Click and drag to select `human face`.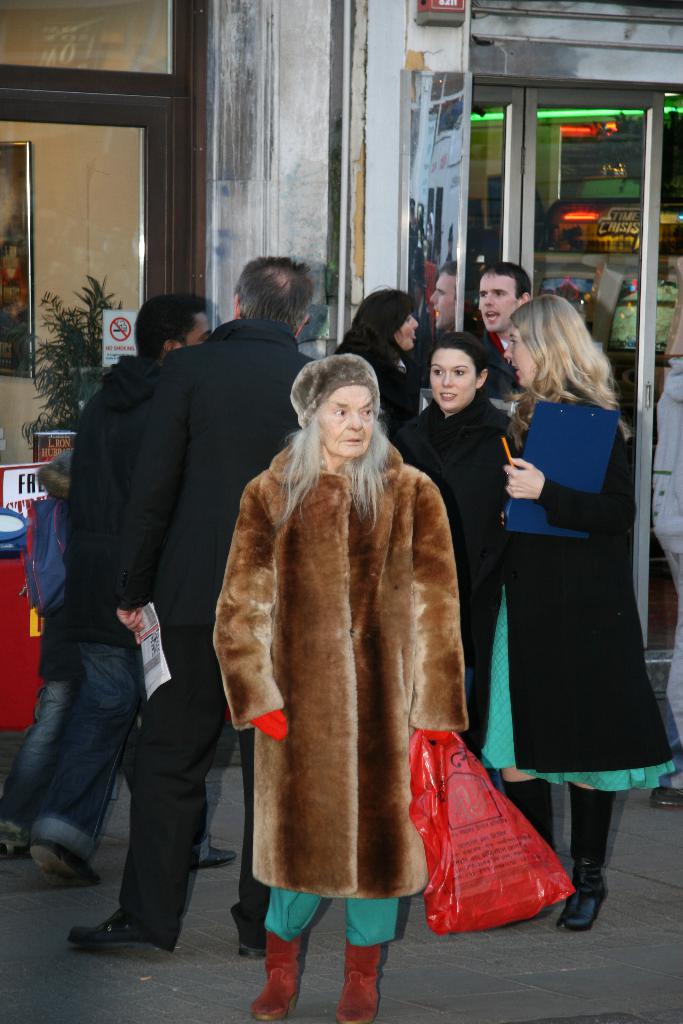
Selection: detection(323, 388, 379, 456).
